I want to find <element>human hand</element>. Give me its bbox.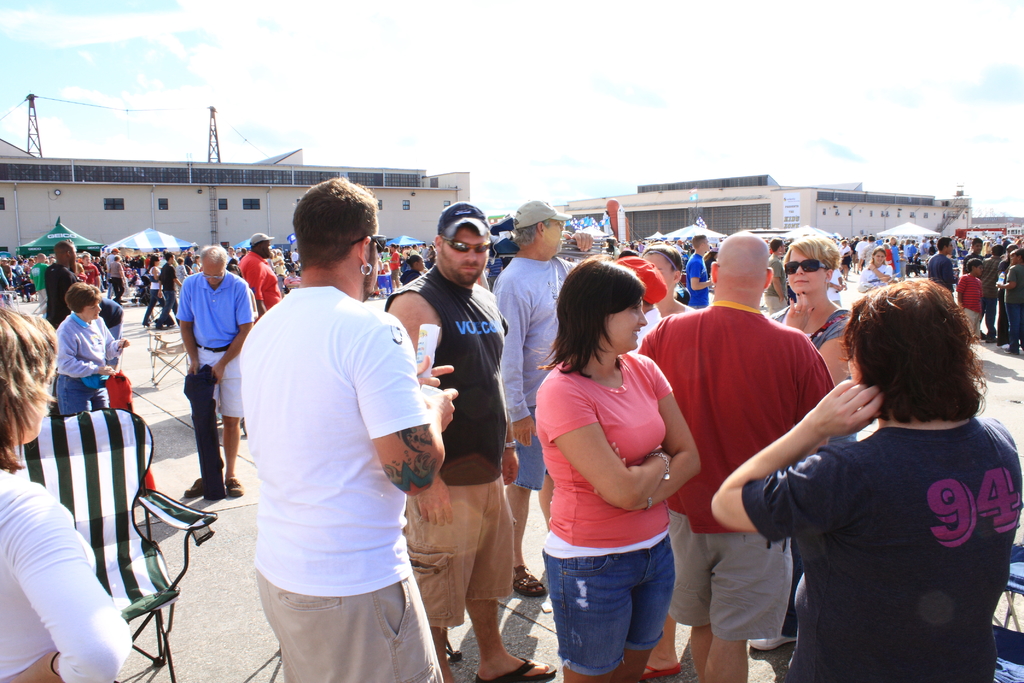
bbox(833, 285, 841, 293).
